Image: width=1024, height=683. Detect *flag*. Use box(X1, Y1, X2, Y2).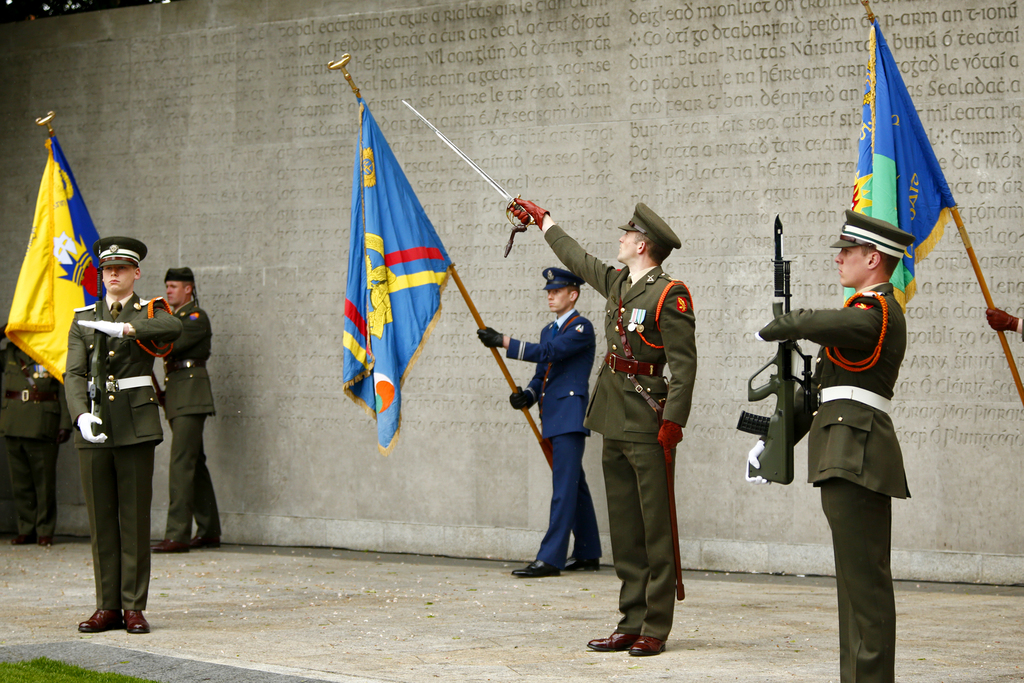
box(3, 136, 100, 389).
